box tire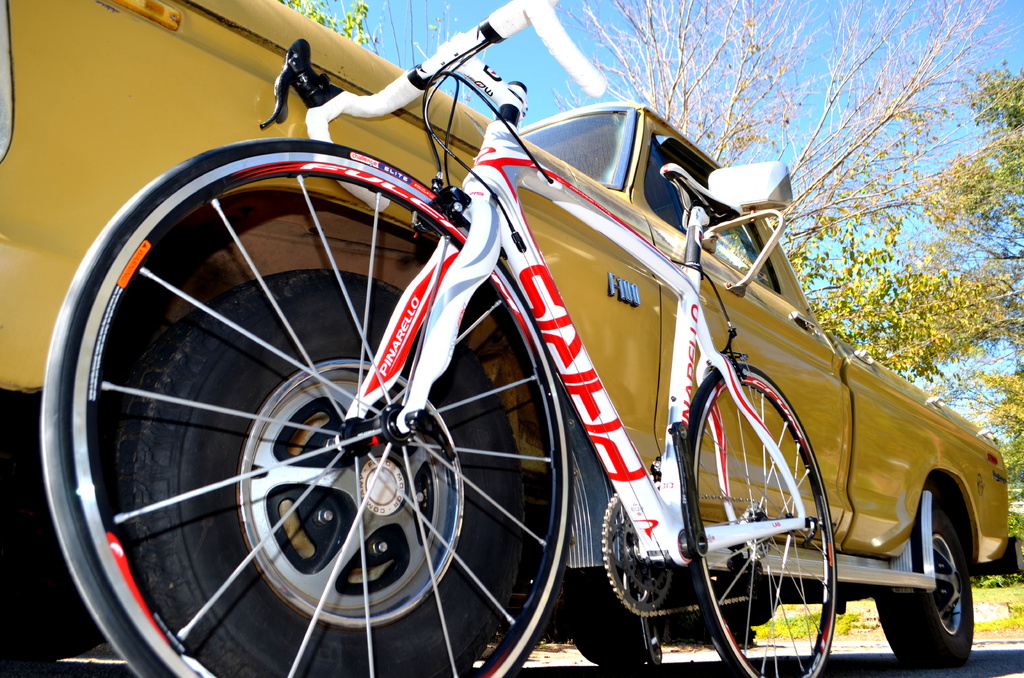
112 266 528 675
